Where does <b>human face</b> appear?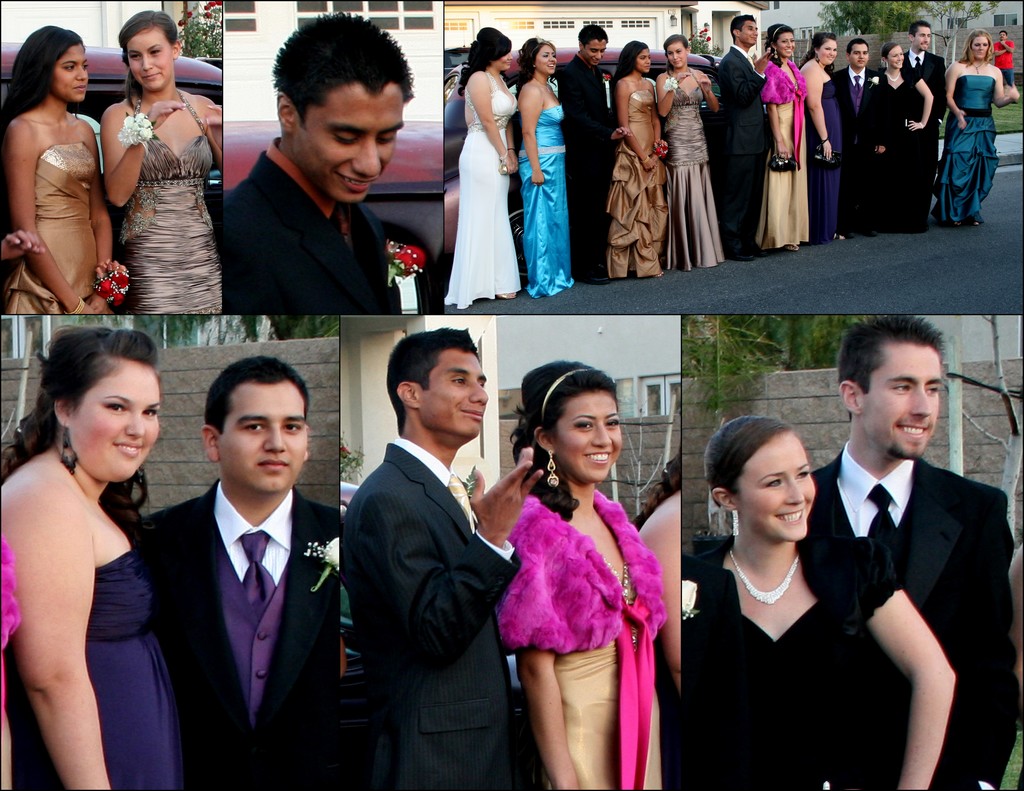
Appears at box(497, 47, 510, 68).
